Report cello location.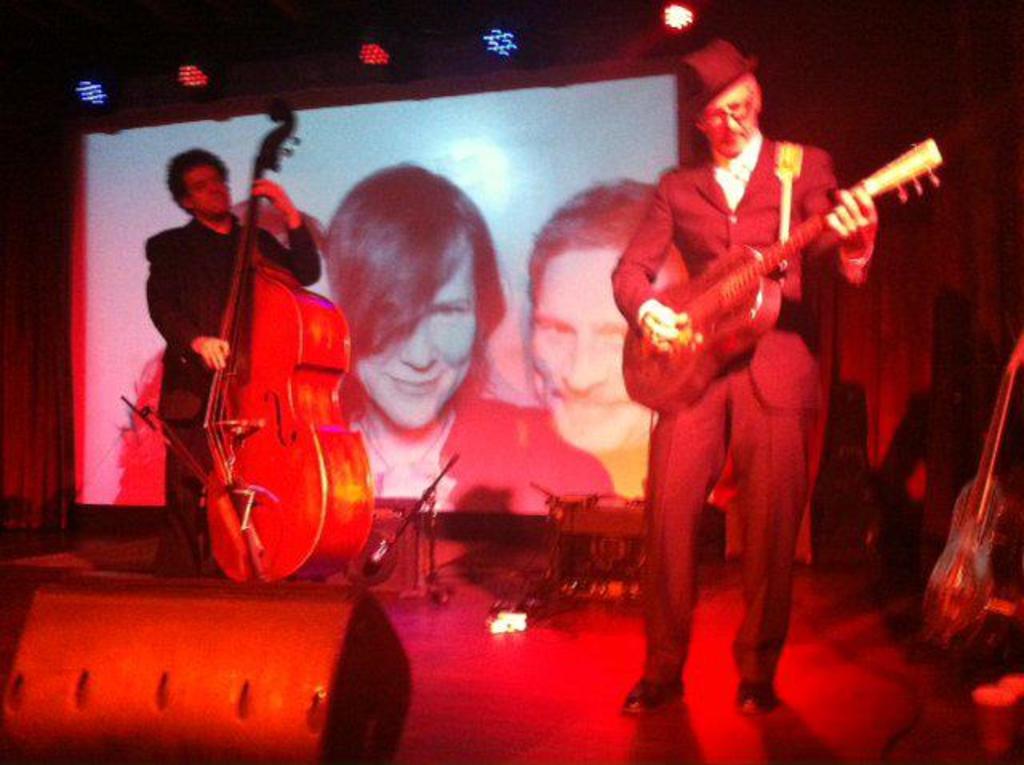
Report: 211,96,384,576.
